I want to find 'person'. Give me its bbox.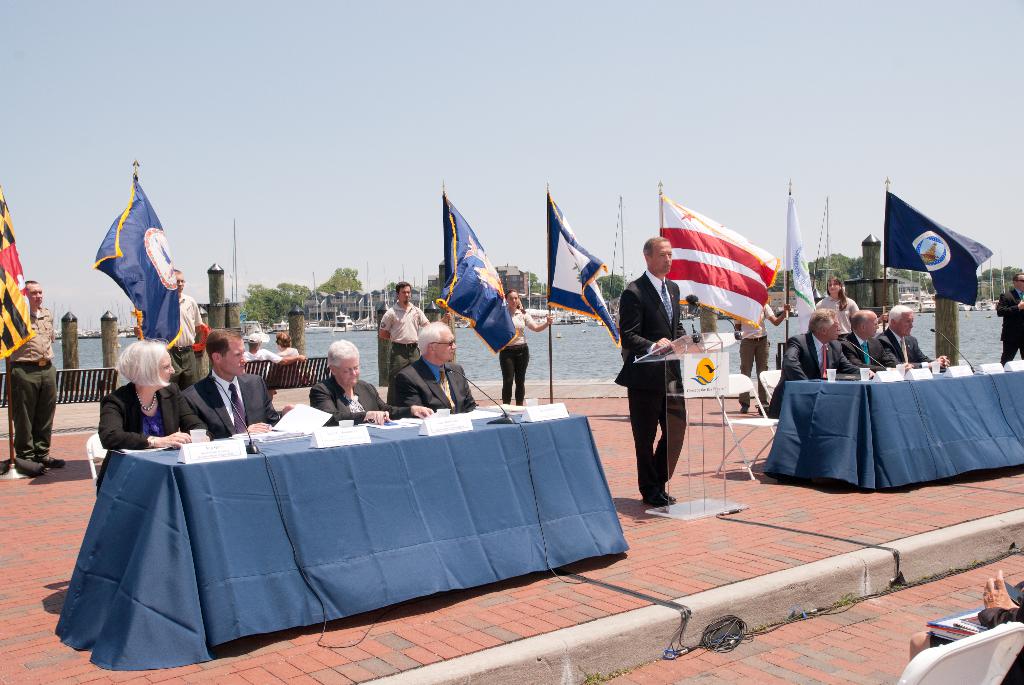
<region>695, 300, 714, 330</region>.
